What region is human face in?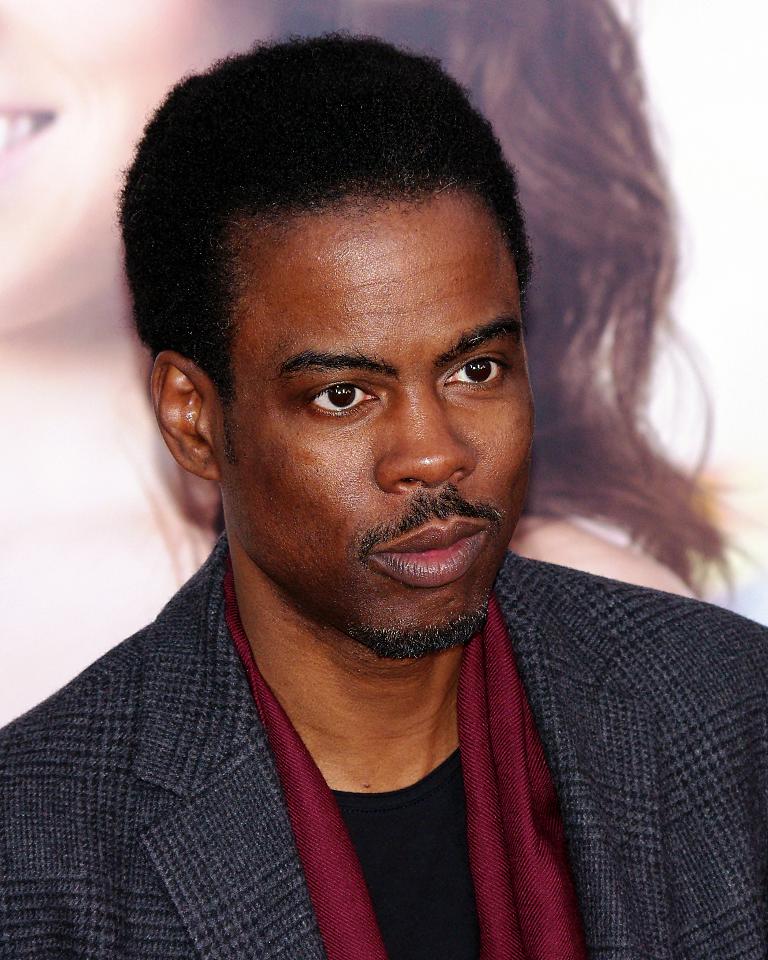
left=212, top=188, right=530, bottom=656.
